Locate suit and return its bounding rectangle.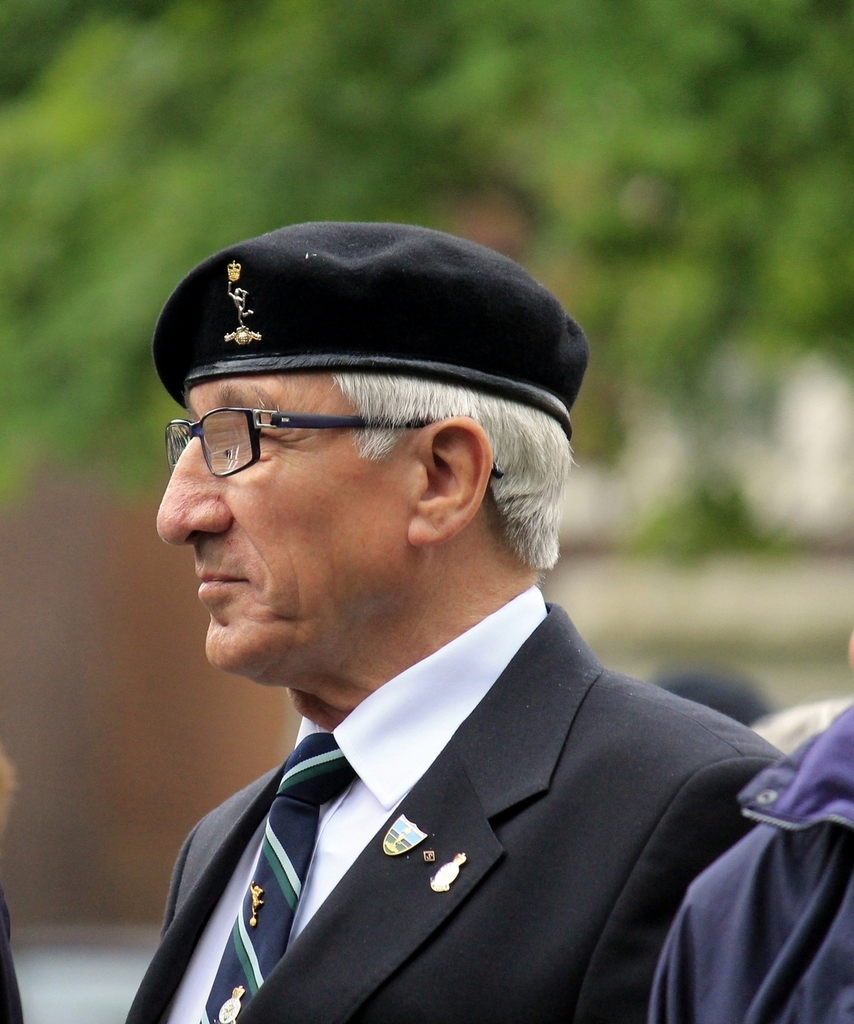
Rect(123, 516, 836, 1022).
